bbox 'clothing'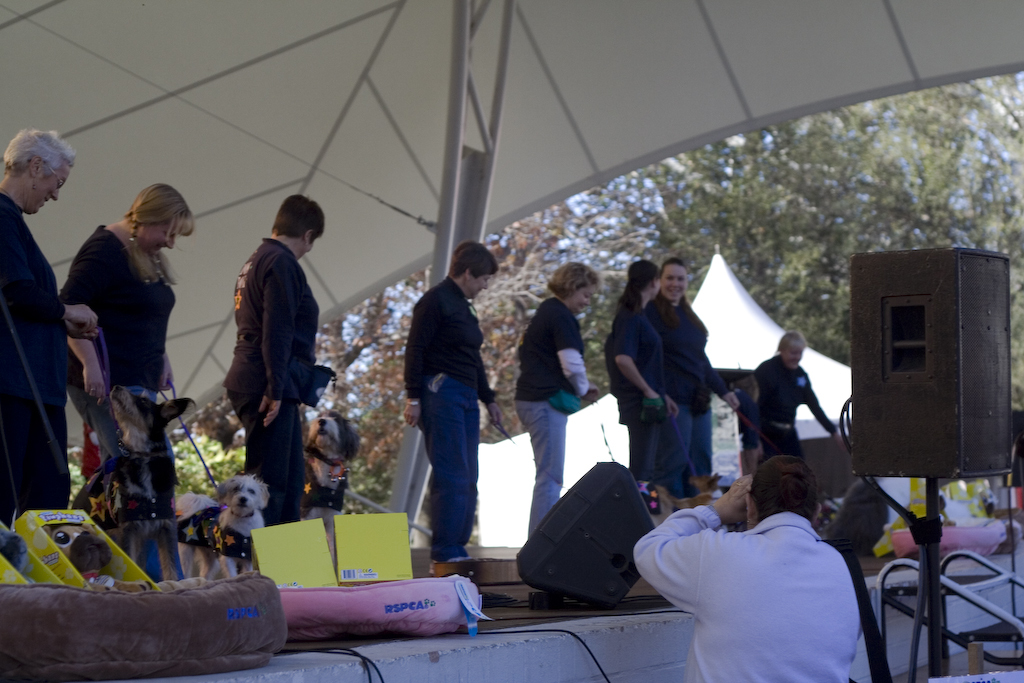
(left=631, top=502, right=861, bottom=682)
